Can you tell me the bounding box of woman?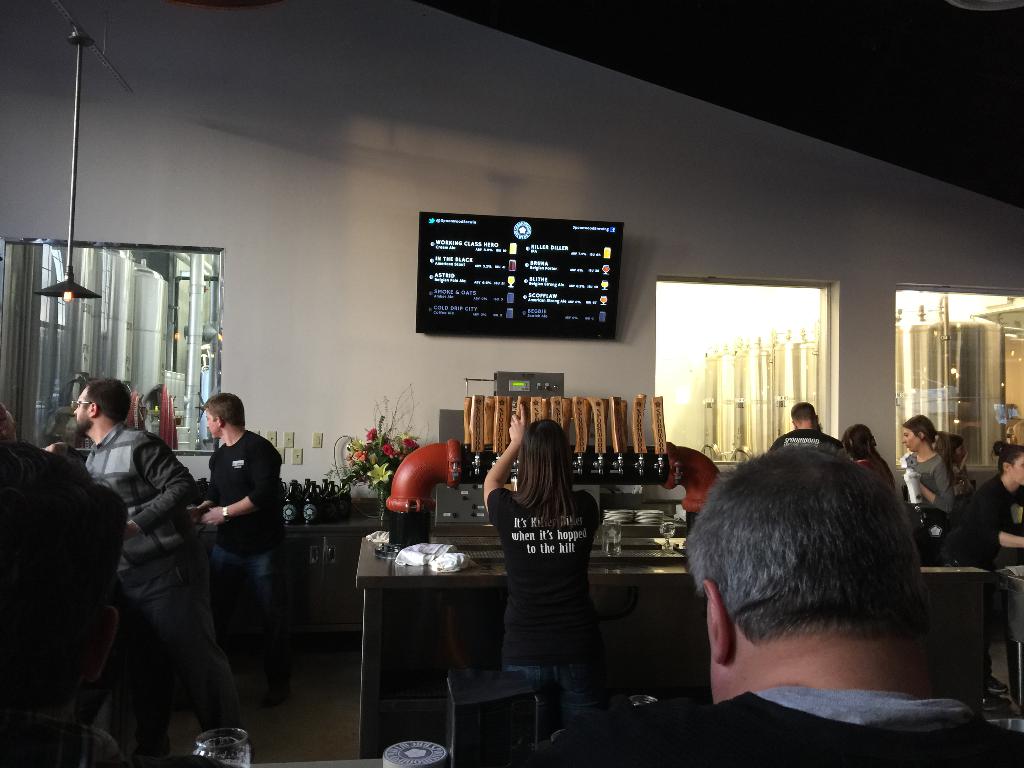
{"left": 478, "top": 394, "right": 611, "bottom": 707}.
